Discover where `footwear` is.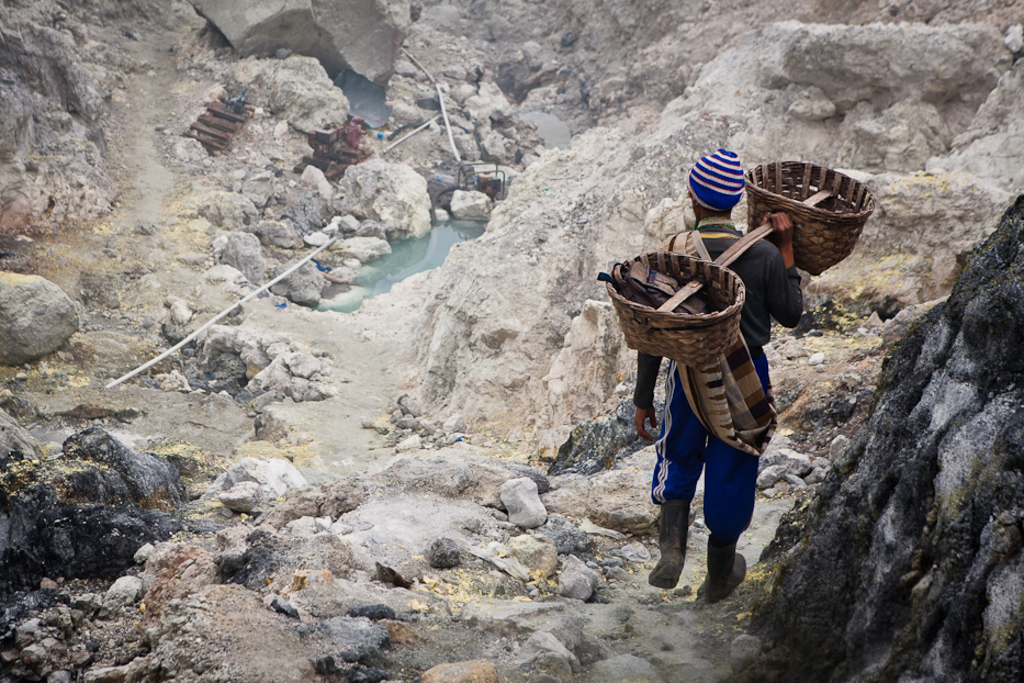
Discovered at x1=663, y1=503, x2=739, y2=604.
